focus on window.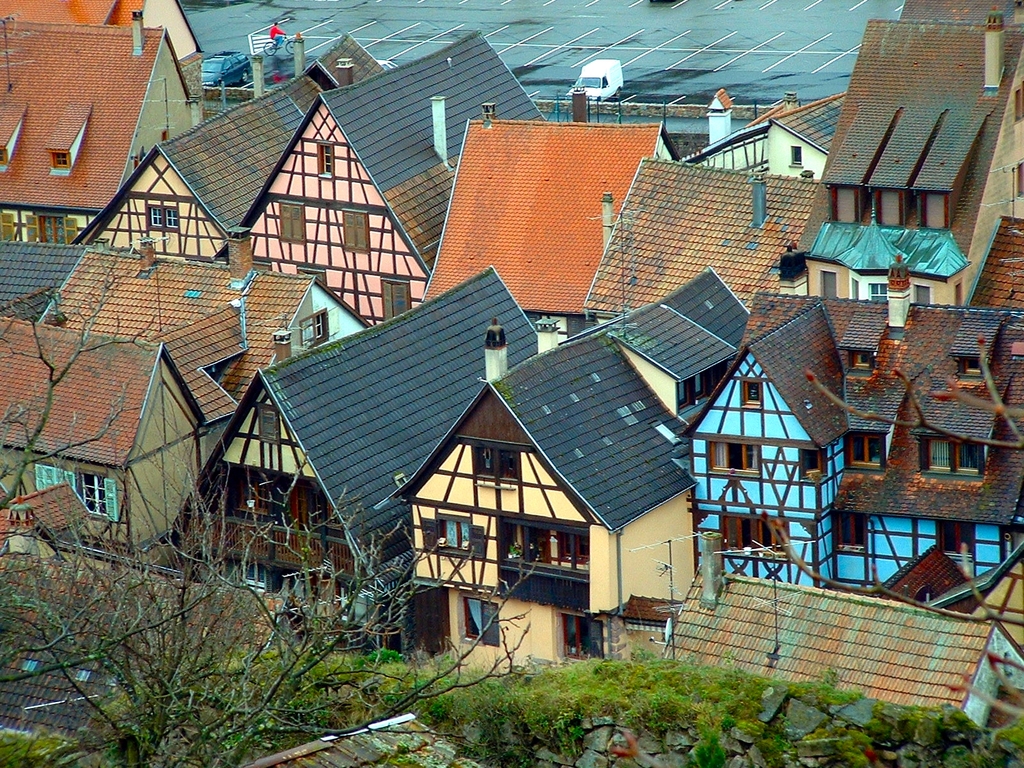
Focused at rect(962, 360, 987, 372).
